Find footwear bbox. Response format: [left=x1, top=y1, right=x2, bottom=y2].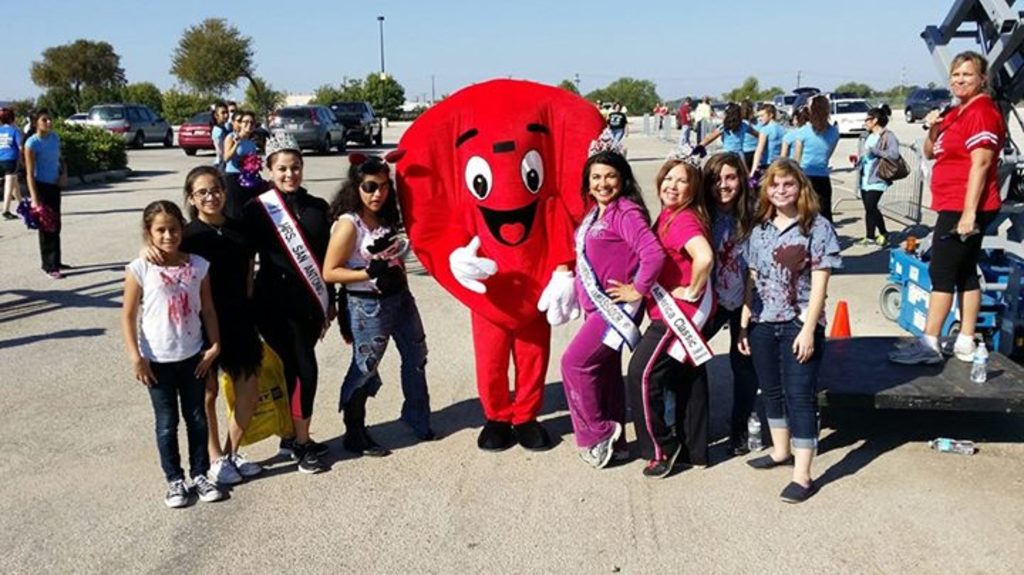
[left=513, top=416, right=548, bottom=457].
